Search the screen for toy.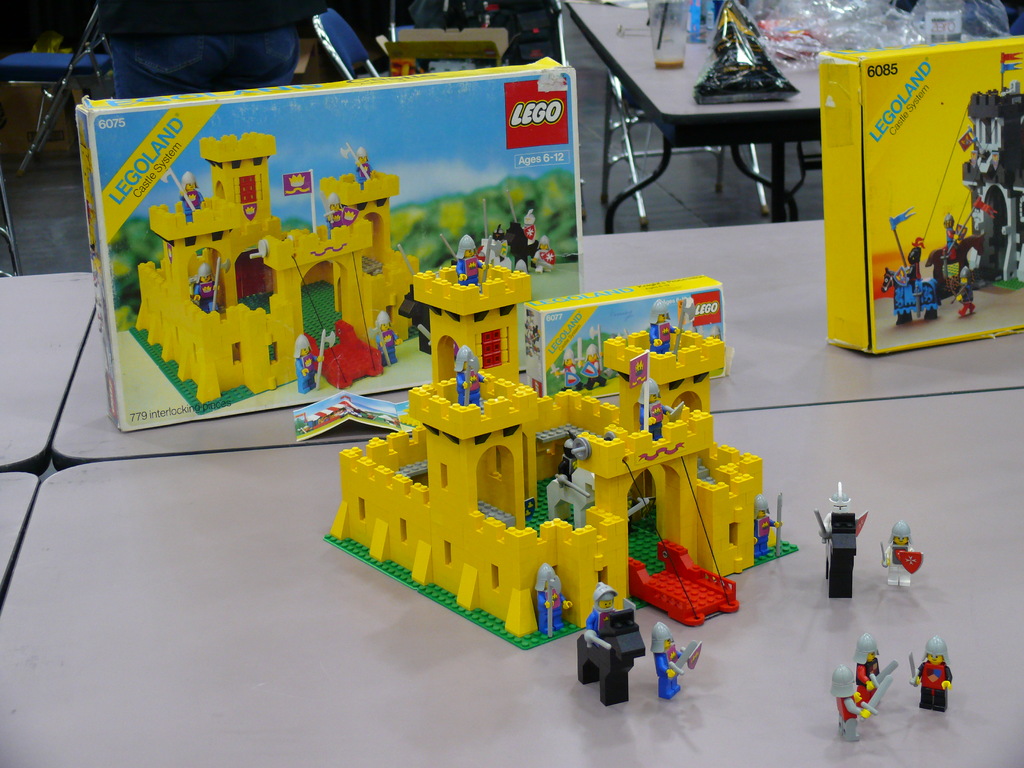
Found at left=881, top=209, right=939, bottom=323.
